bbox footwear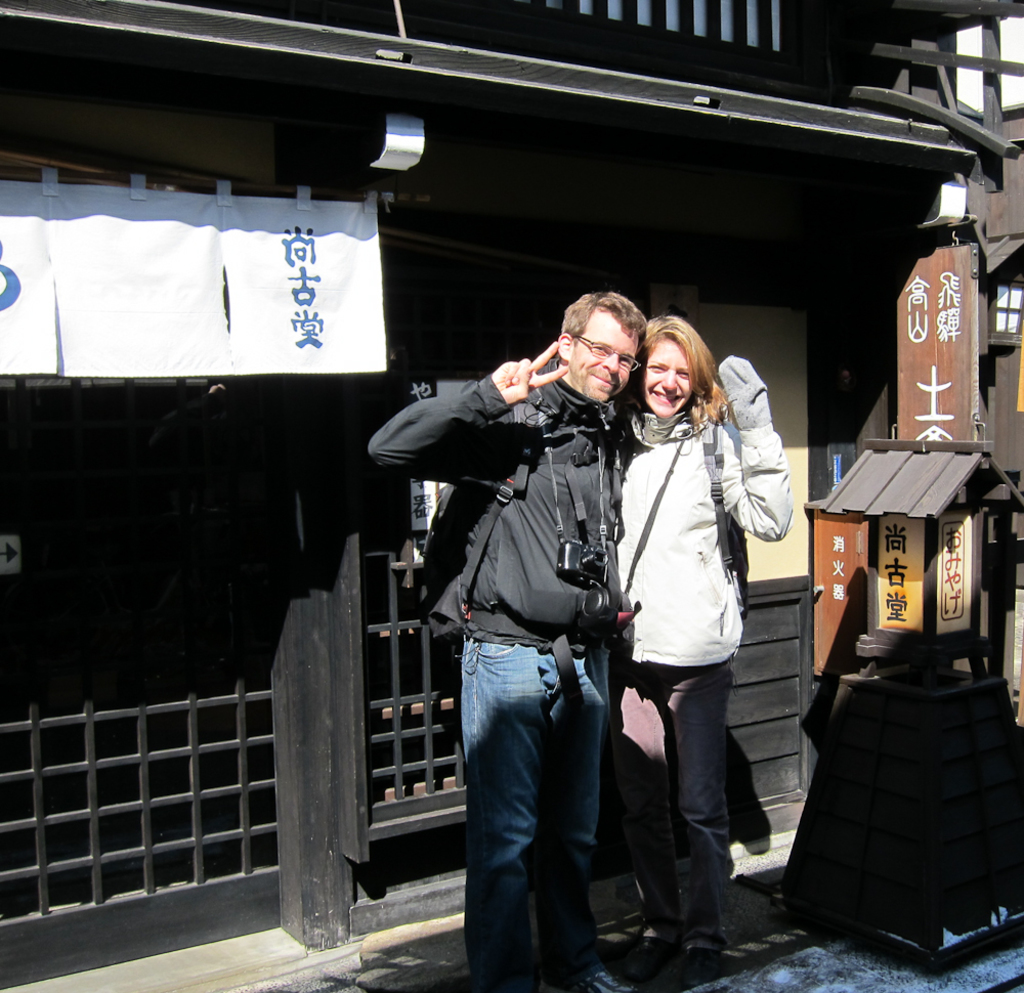
locate(604, 917, 695, 984)
